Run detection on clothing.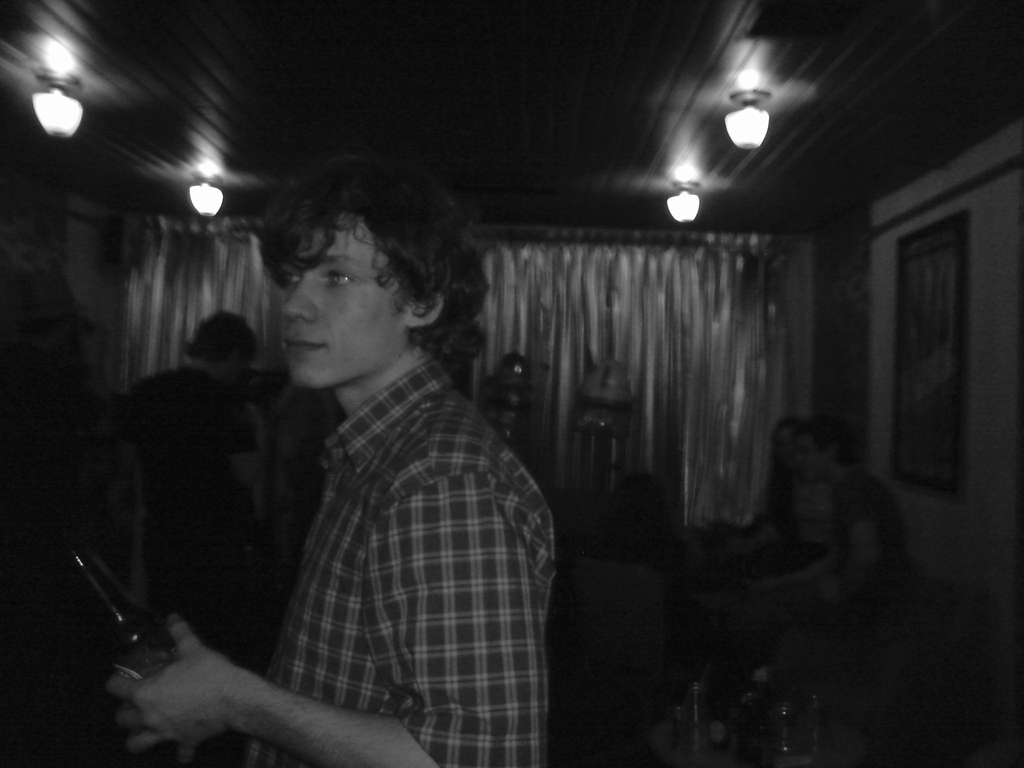
Result: Rect(239, 362, 563, 767).
